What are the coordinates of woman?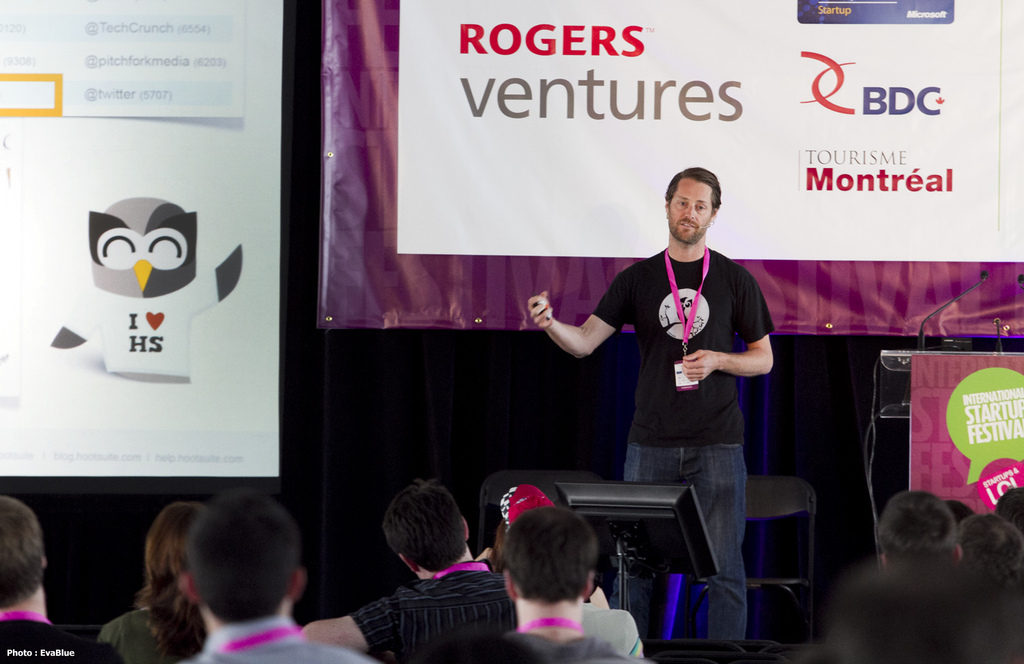
bbox=[95, 485, 223, 663].
